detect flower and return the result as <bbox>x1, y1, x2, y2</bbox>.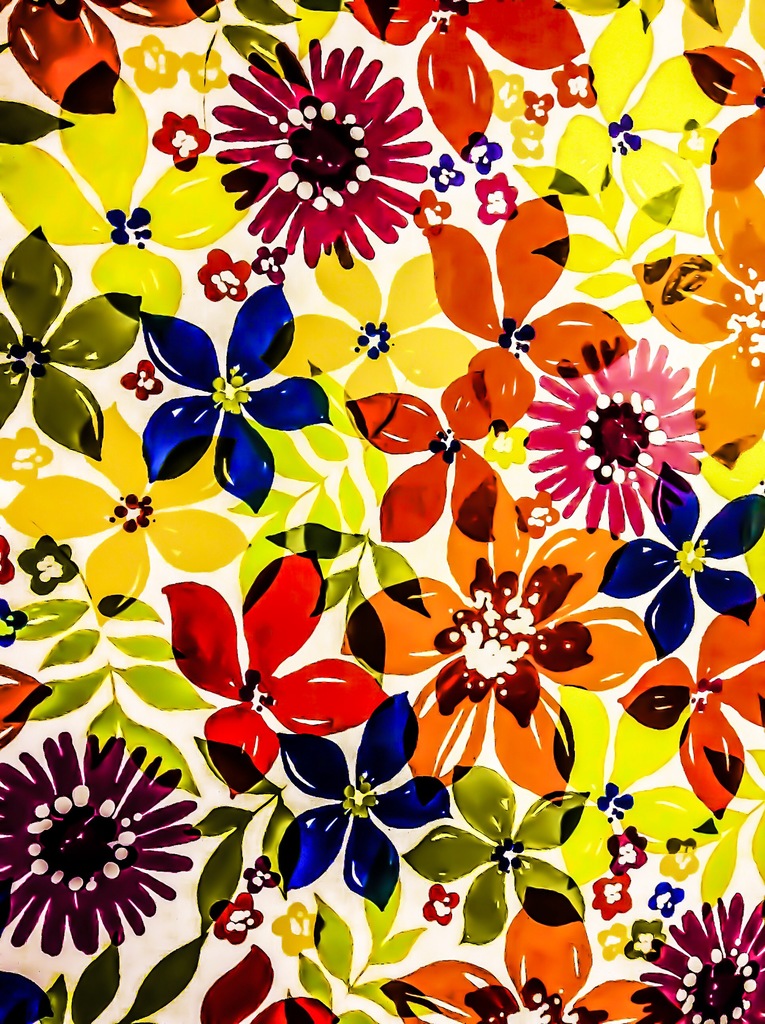
<bbox>270, 694, 450, 925</bbox>.
